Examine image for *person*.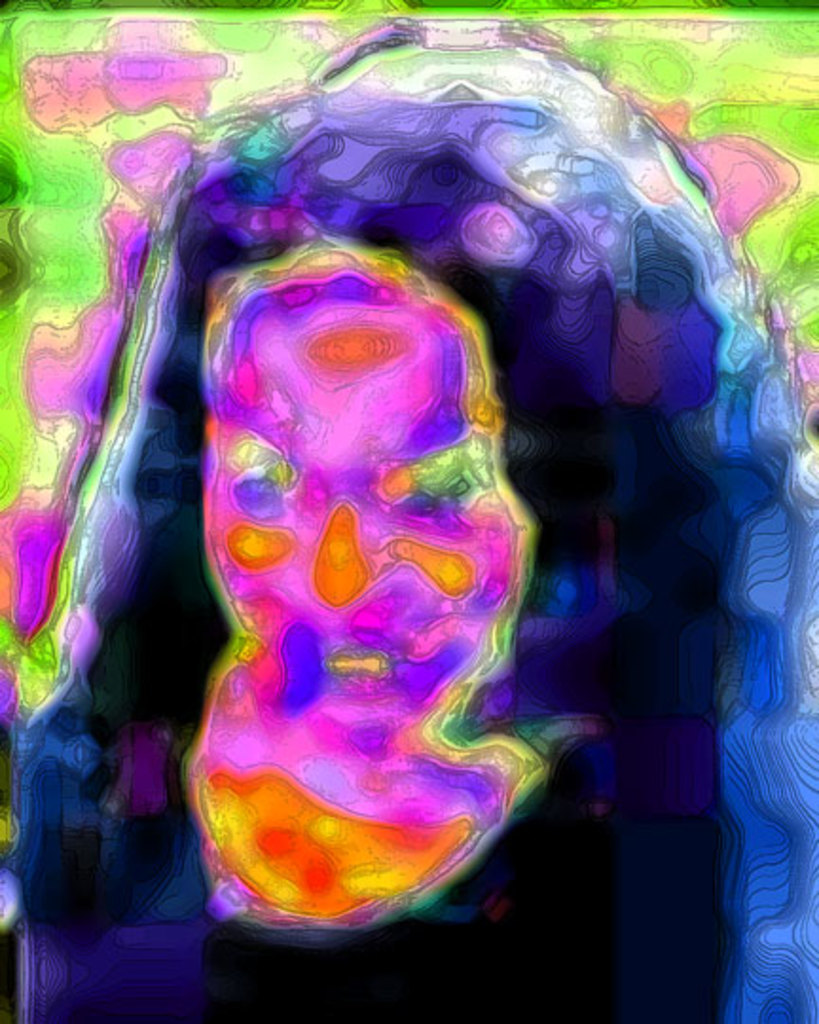
Examination result: {"x1": 2, "y1": 44, "x2": 817, "y2": 1022}.
